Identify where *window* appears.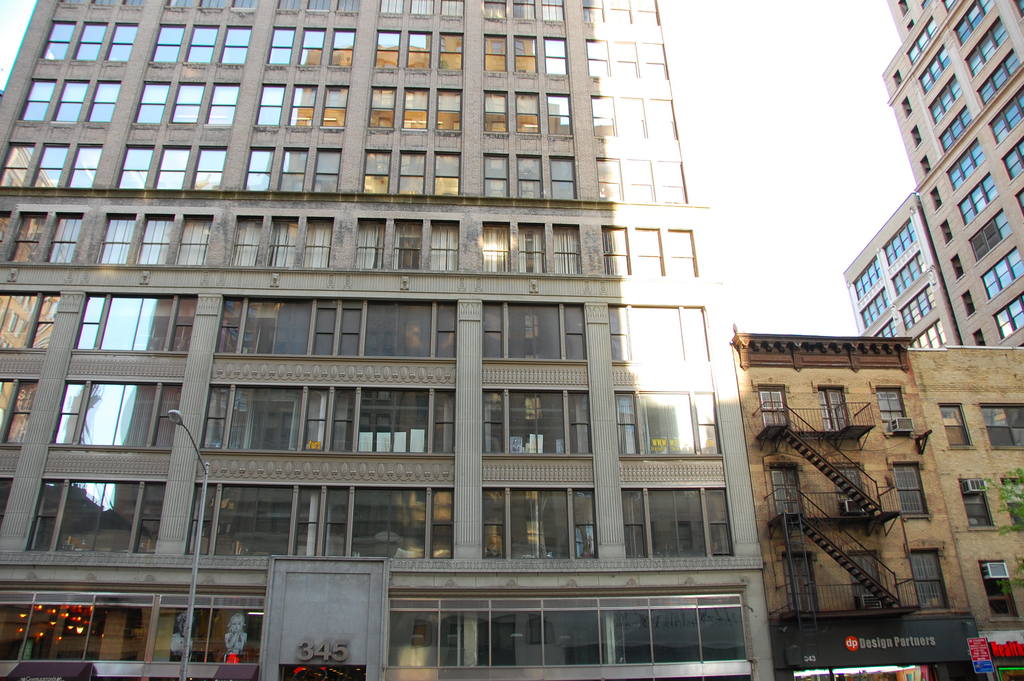
Appears at [left=896, top=464, right=924, bottom=513].
